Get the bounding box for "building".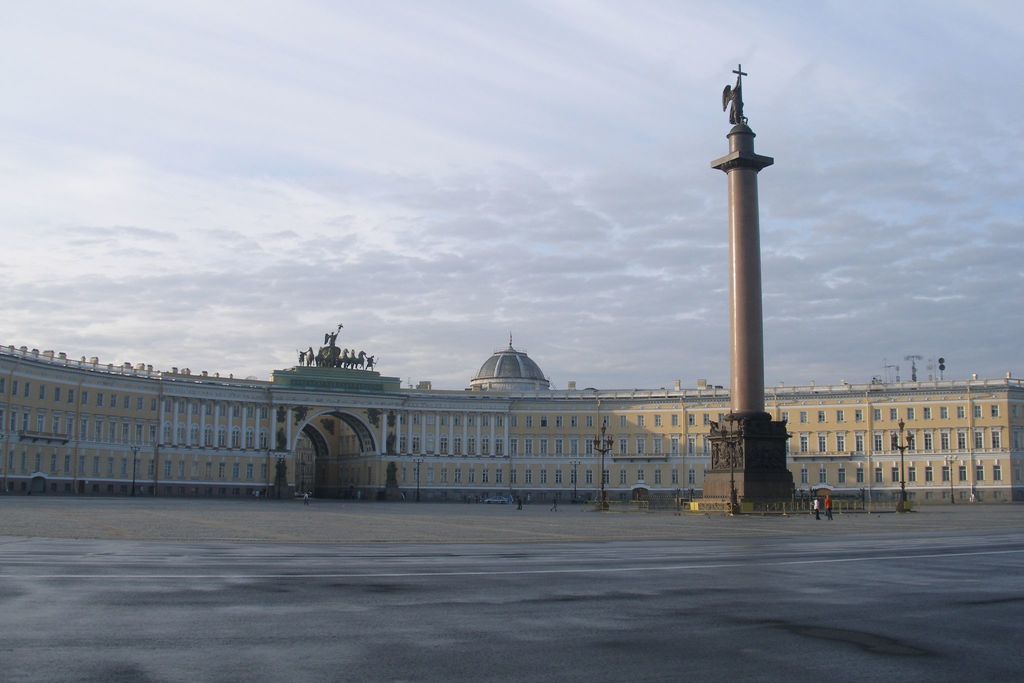
[left=0, top=324, right=1023, bottom=504].
